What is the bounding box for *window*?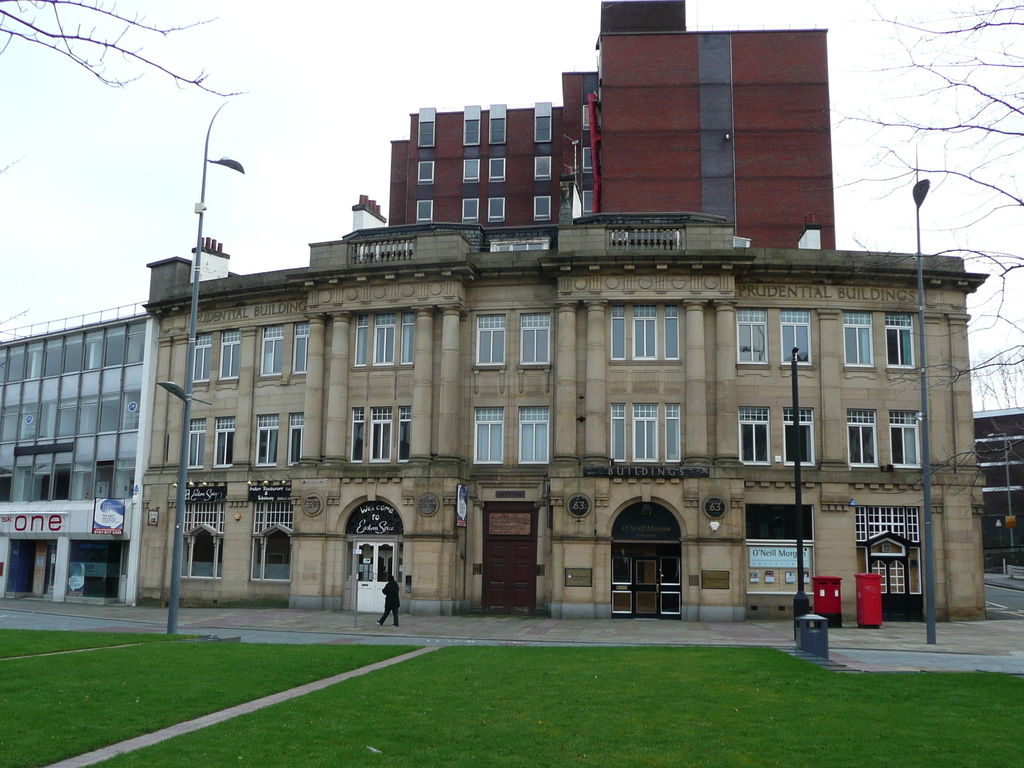
BBox(392, 407, 416, 467).
